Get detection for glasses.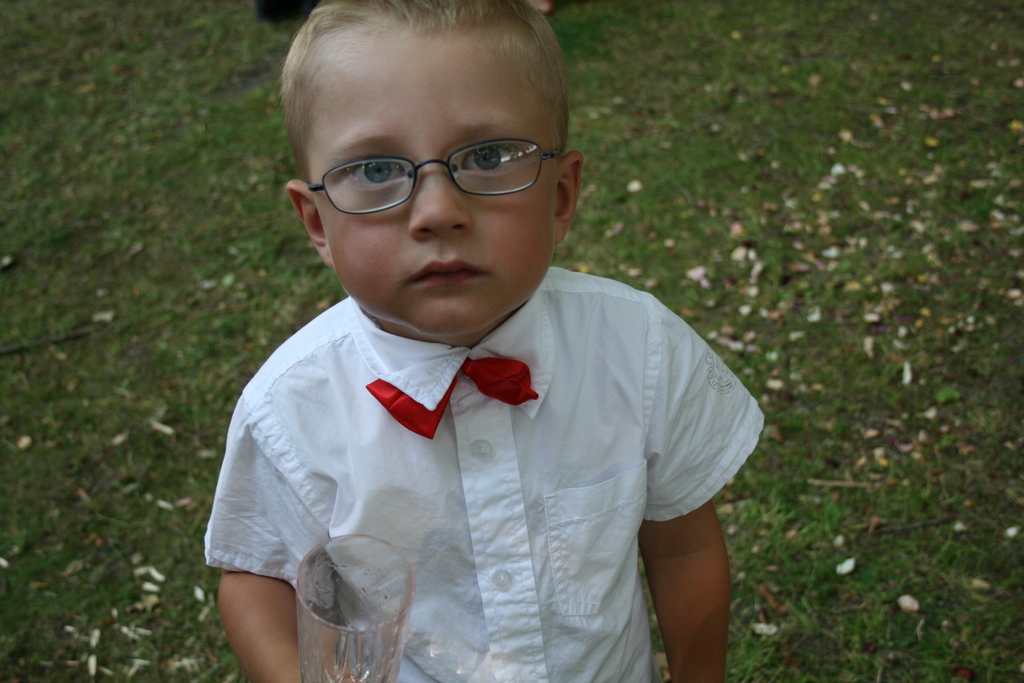
Detection: [left=303, top=138, right=563, bottom=223].
